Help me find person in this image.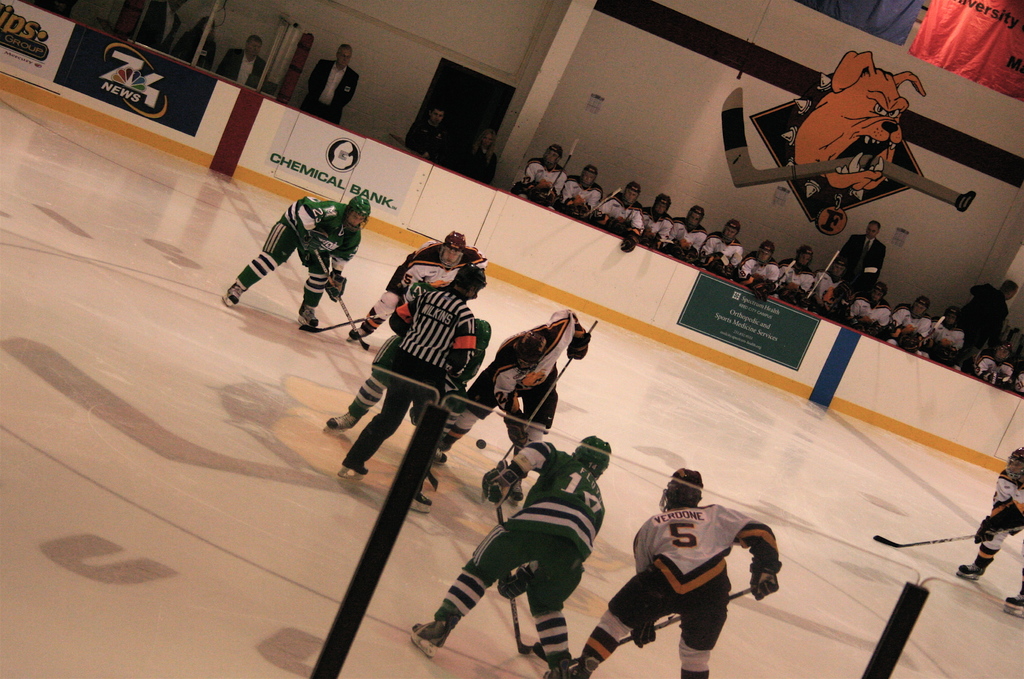
Found it: (236,177,365,350).
